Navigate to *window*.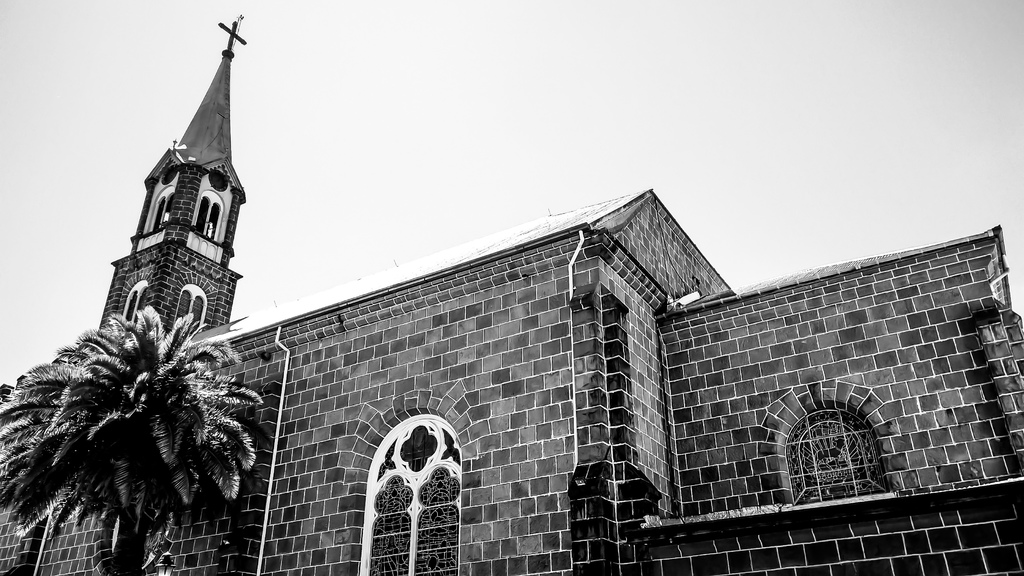
Navigation target: detection(118, 277, 149, 321).
